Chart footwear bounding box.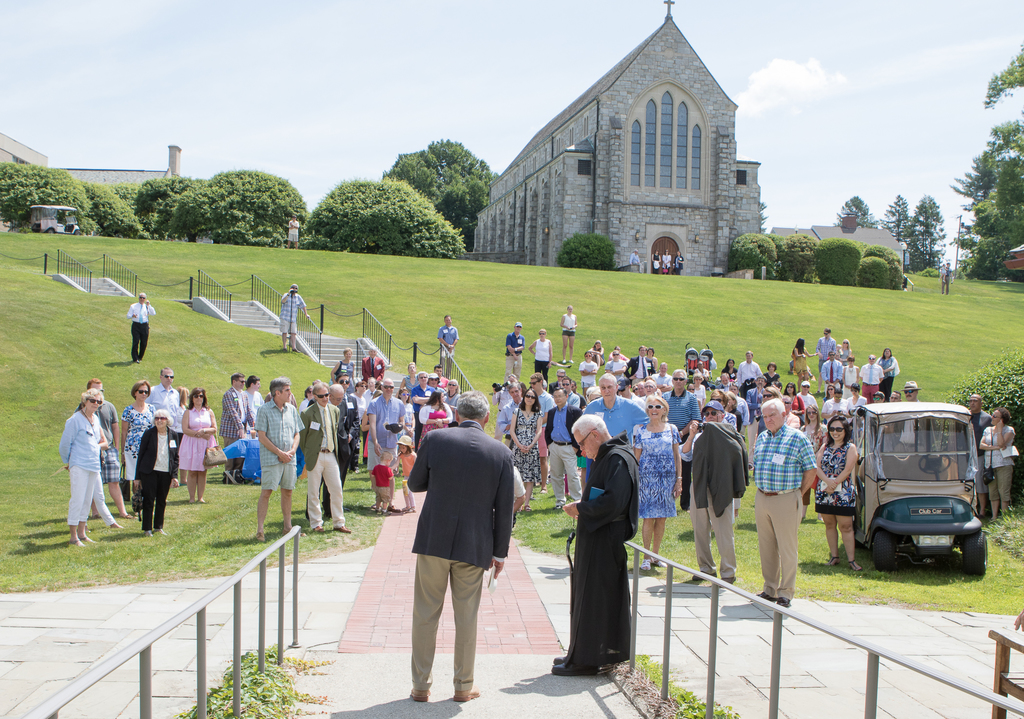
Charted: x1=378, y1=506, x2=384, y2=513.
